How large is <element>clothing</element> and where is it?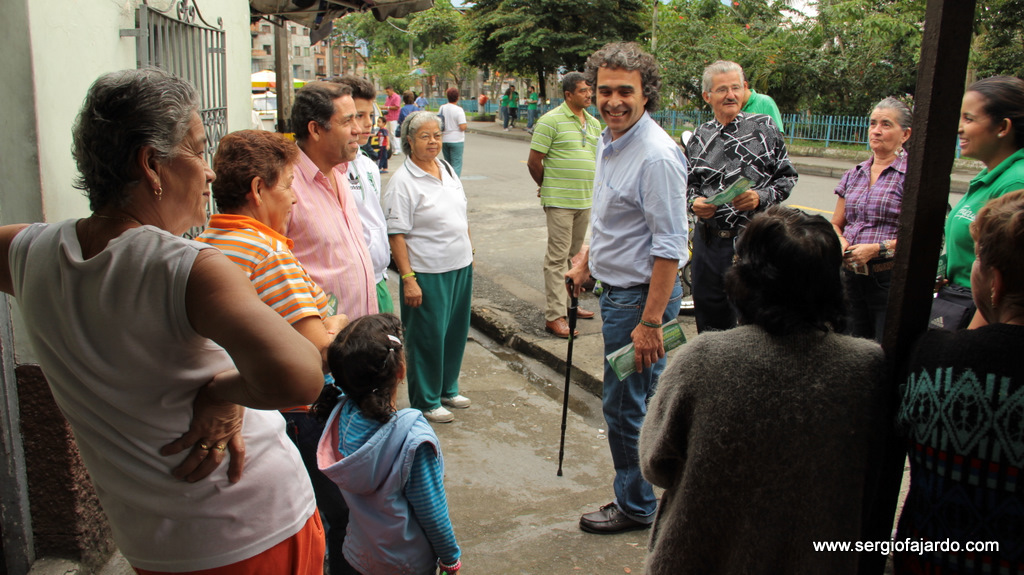
Bounding box: region(895, 322, 1023, 574).
